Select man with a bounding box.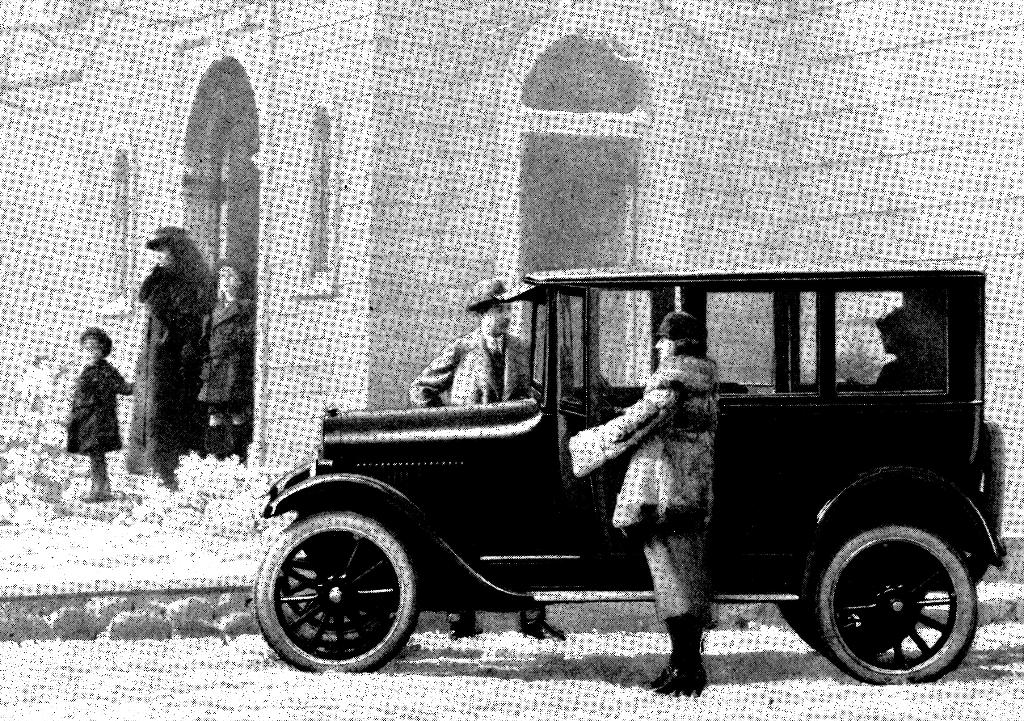
detection(406, 275, 565, 647).
